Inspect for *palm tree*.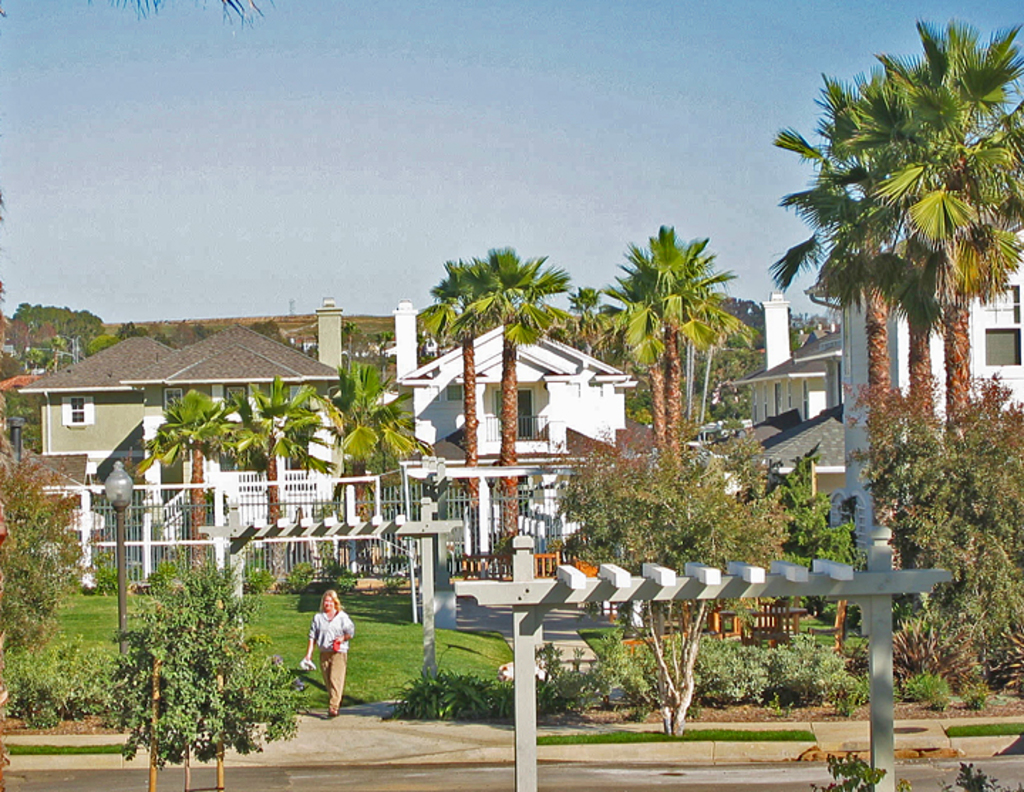
Inspection: left=572, top=232, right=711, bottom=526.
